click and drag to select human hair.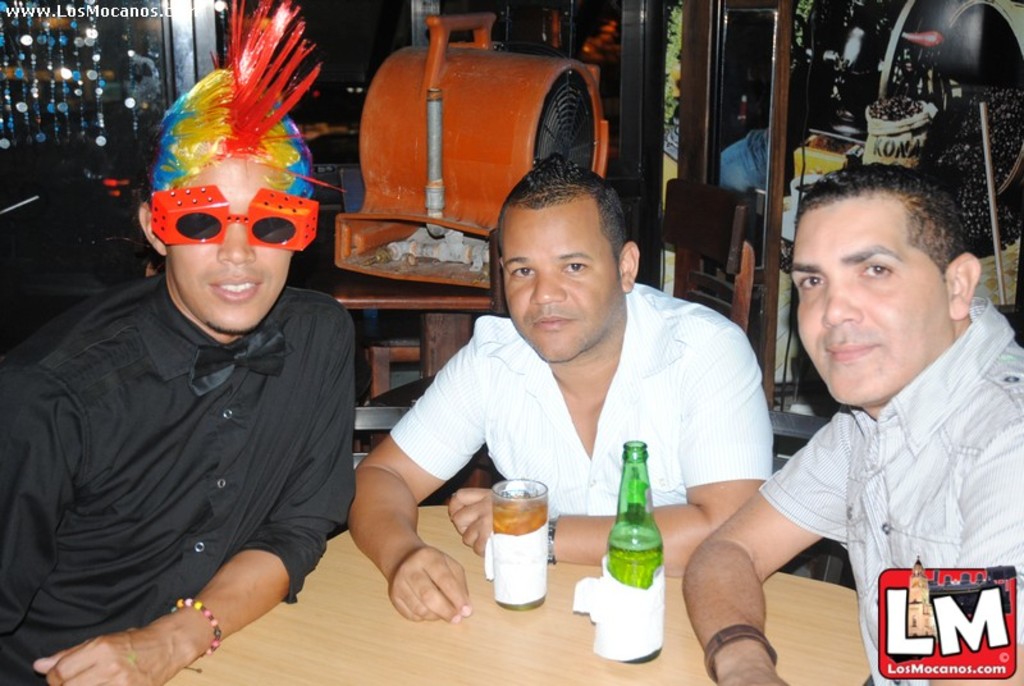
Selection: left=150, top=67, right=312, bottom=192.
